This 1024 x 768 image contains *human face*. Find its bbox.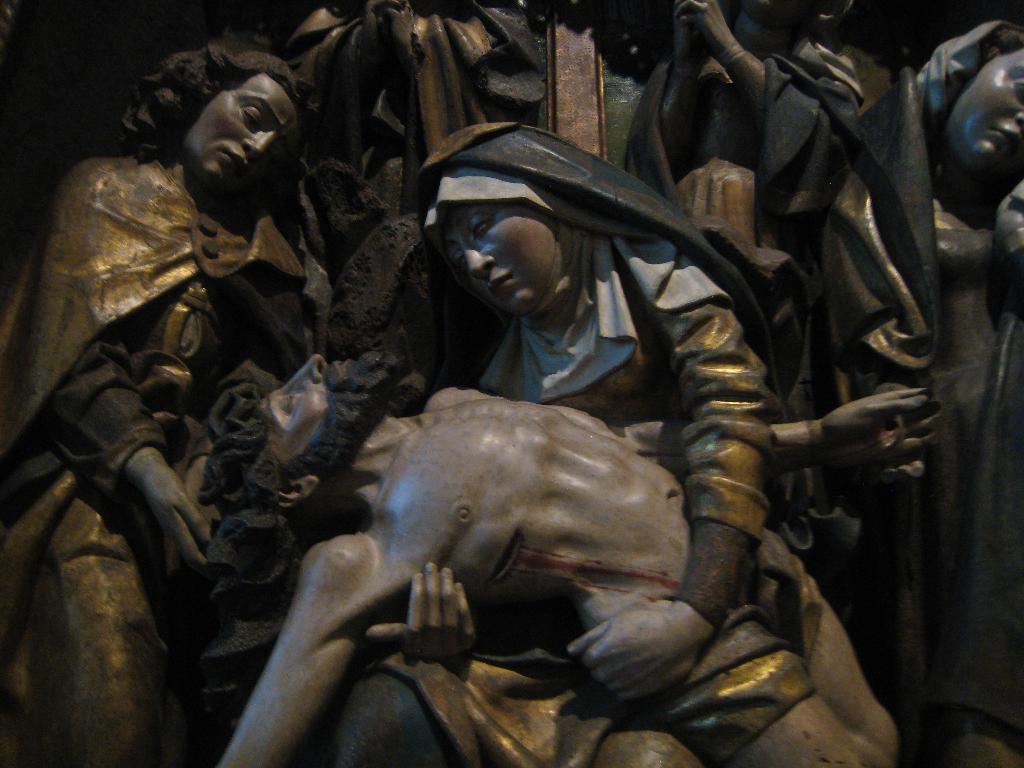
(424,200,557,308).
